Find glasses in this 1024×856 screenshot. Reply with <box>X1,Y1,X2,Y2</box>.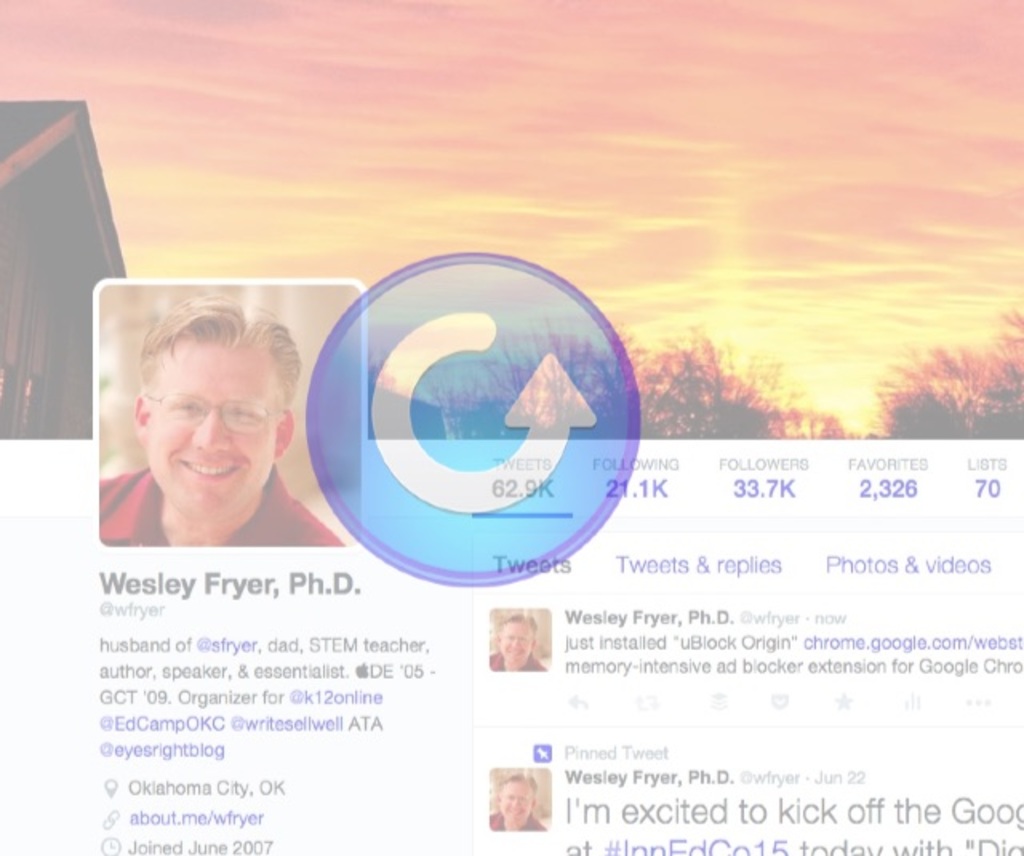
<box>498,635,534,642</box>.
